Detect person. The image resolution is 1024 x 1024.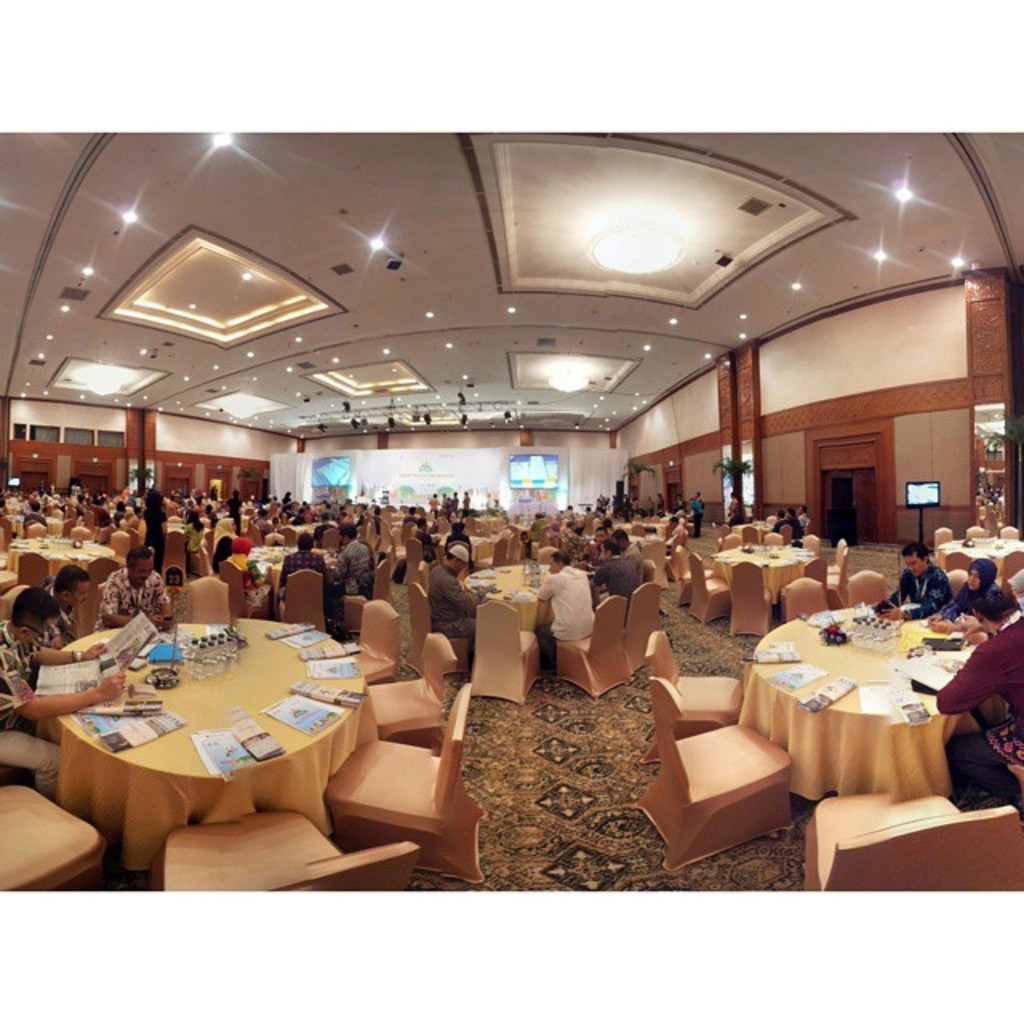
(x1=528, y1=554, x2=598, y2=686).
